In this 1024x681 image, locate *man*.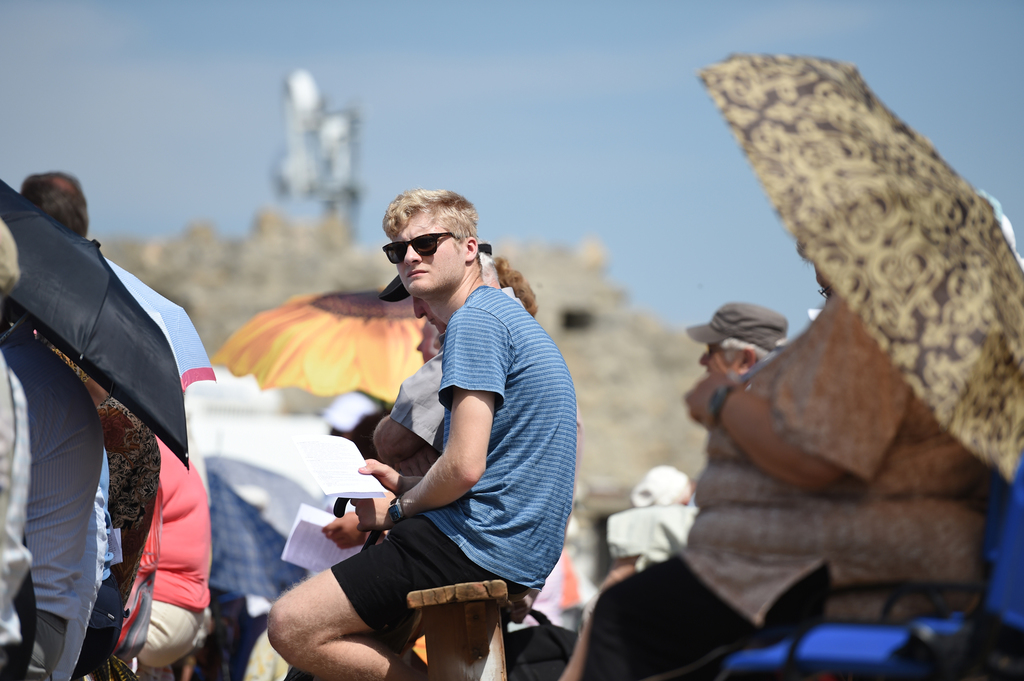
Bounding box: BBox(0, 217, 35, 680).
